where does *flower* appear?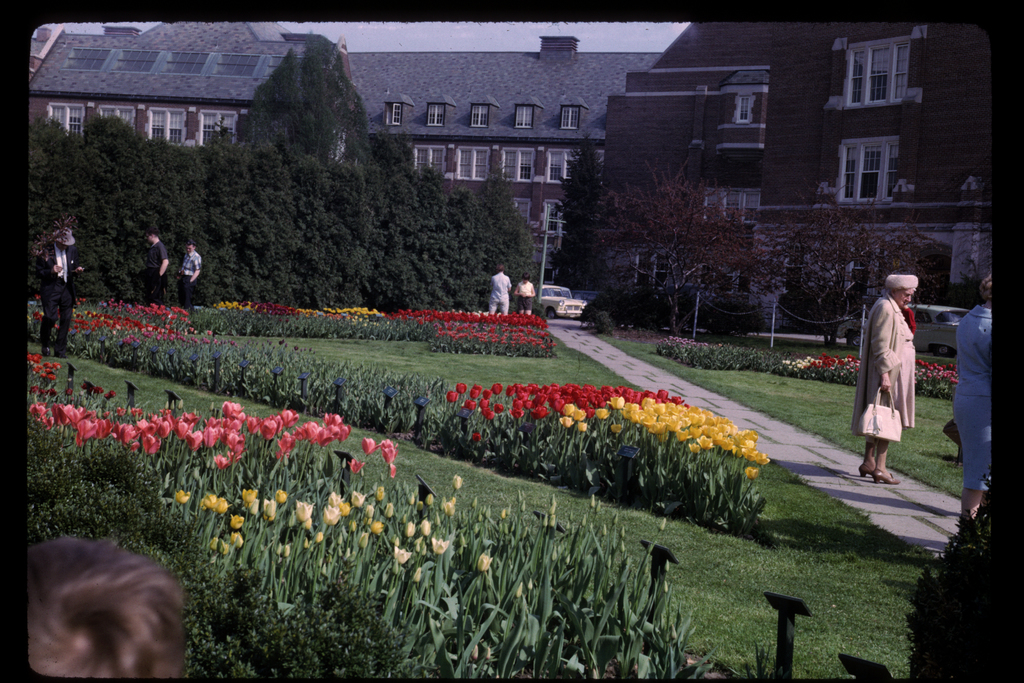
Appears at left=361, top=436, right=381, bottom=461.
